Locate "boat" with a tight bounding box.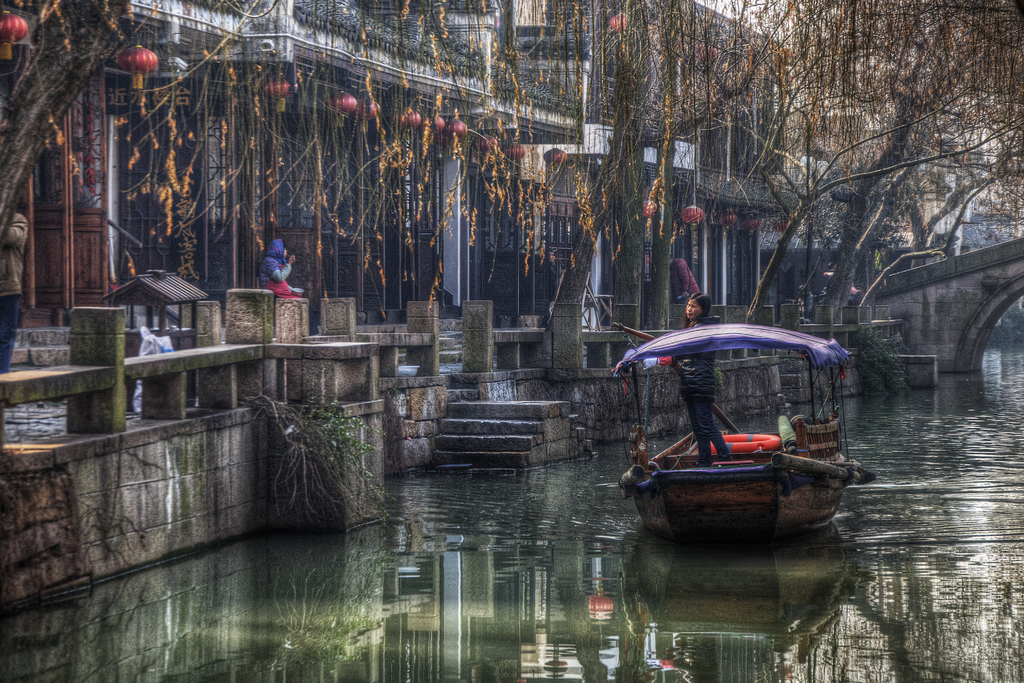
[608, 309, 875, 554].
